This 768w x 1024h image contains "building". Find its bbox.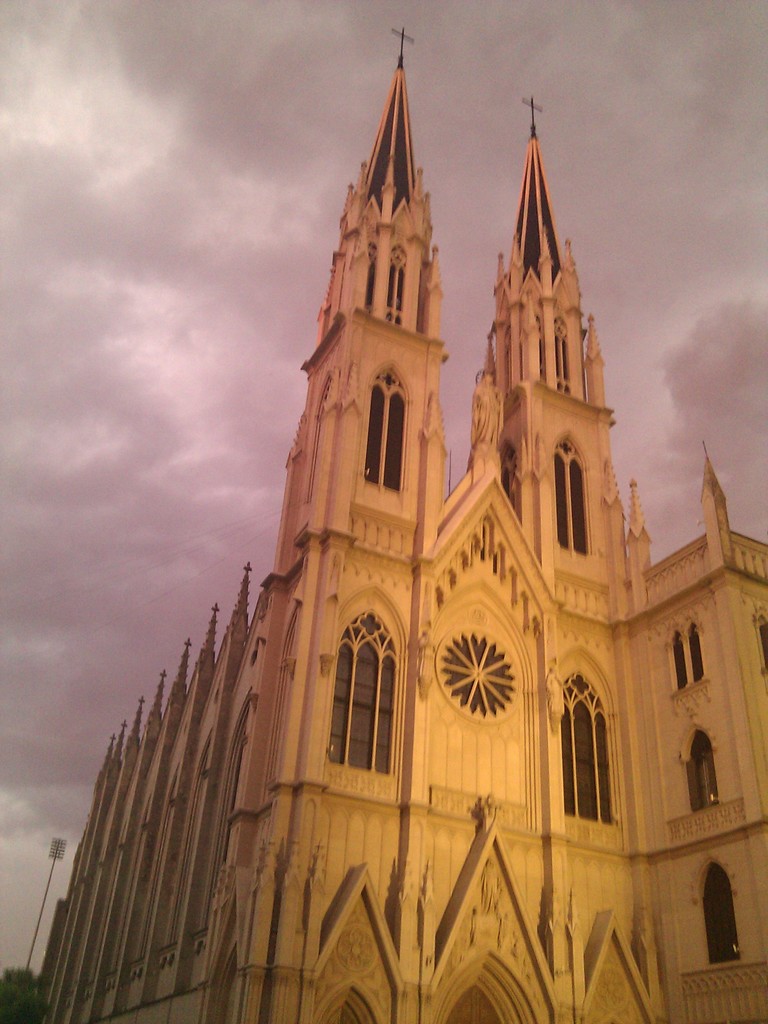
rect(33, 59, 766, 1023).
